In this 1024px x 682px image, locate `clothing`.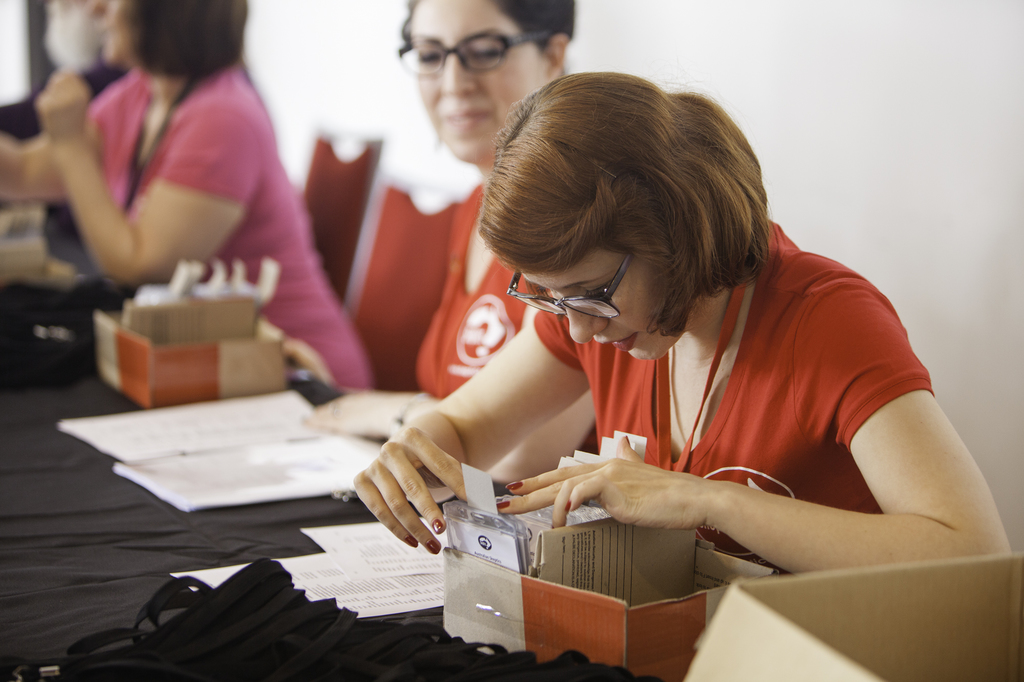
Bounding box: {"left": 58, "top": 55, "right": 383, "bottom": 387}.
